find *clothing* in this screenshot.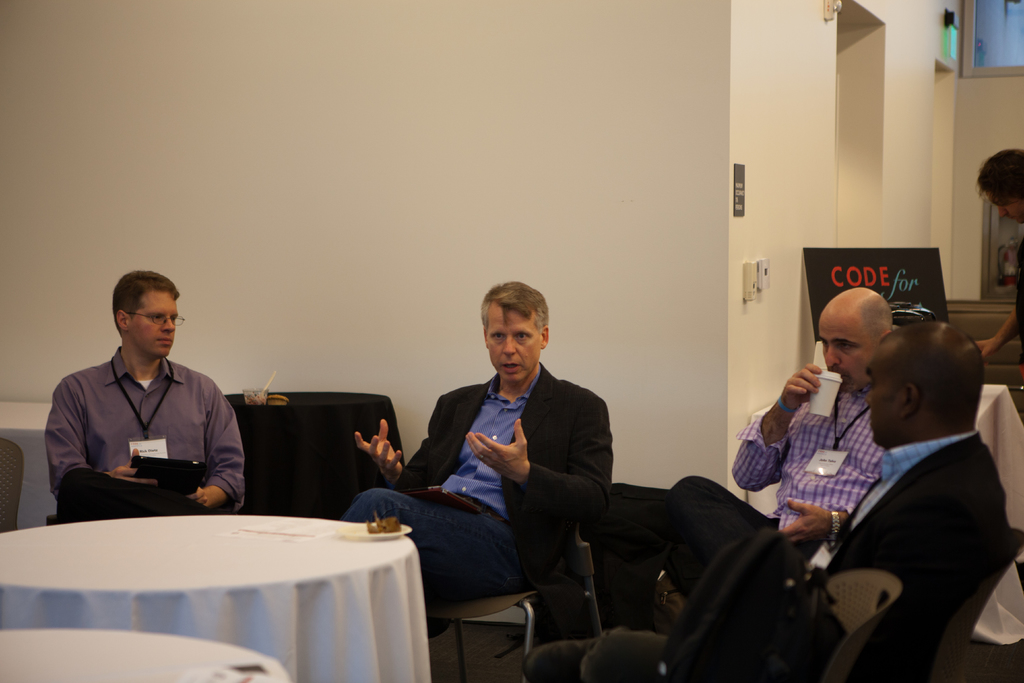
The bounding box for *clothing* is left=1023, top=211, right=1023, bottom=349.
